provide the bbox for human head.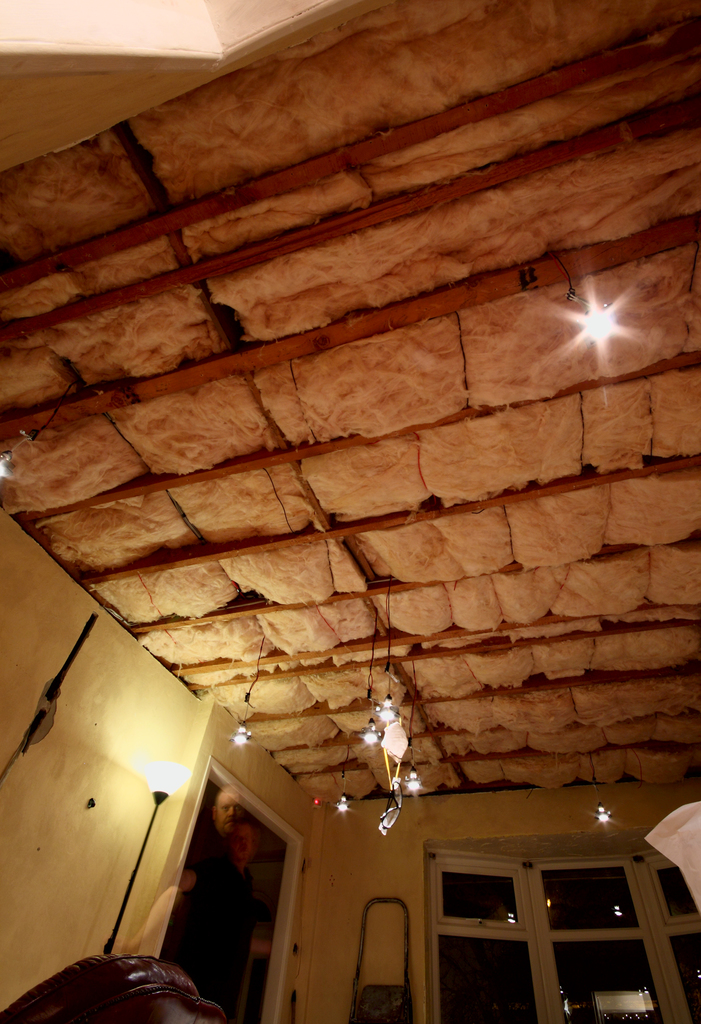
bbox(209, 784, 252, 840).
